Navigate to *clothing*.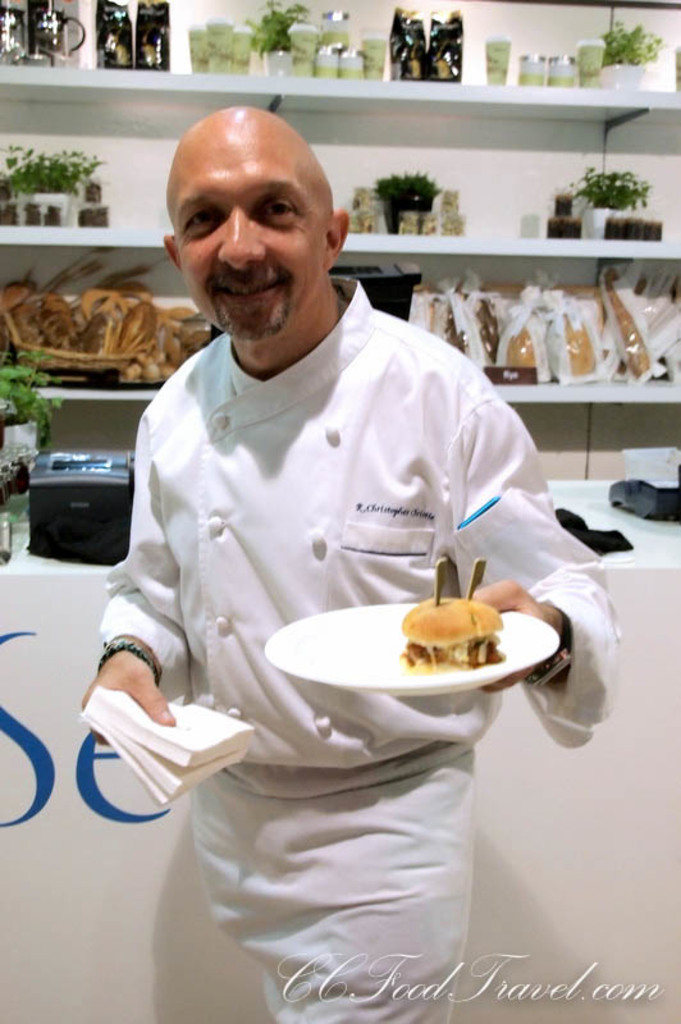
Navigation target: <bbox>86, 274, 617, 1023</bbox>.
